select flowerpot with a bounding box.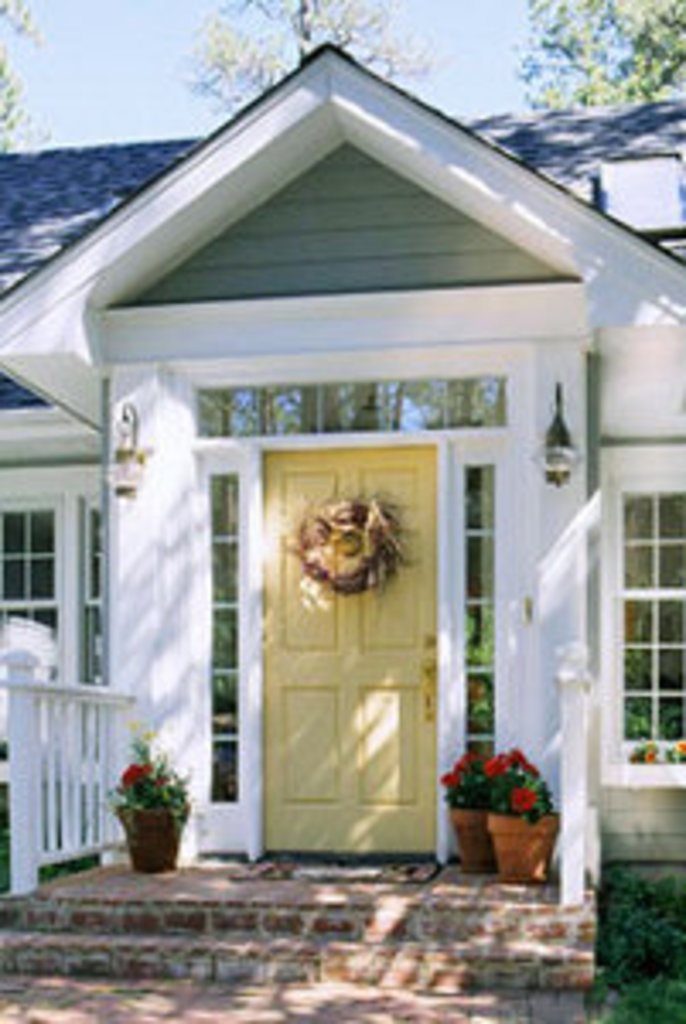
region(451, 806, 491, 867).
